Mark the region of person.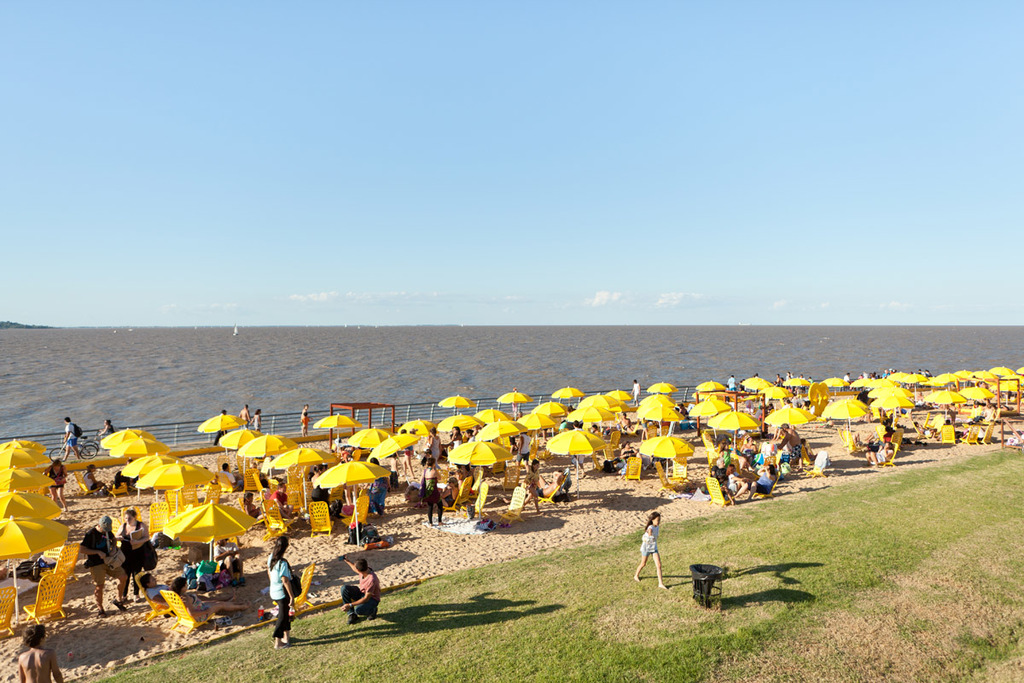
Region: <box>429,469,444,523</box>.
